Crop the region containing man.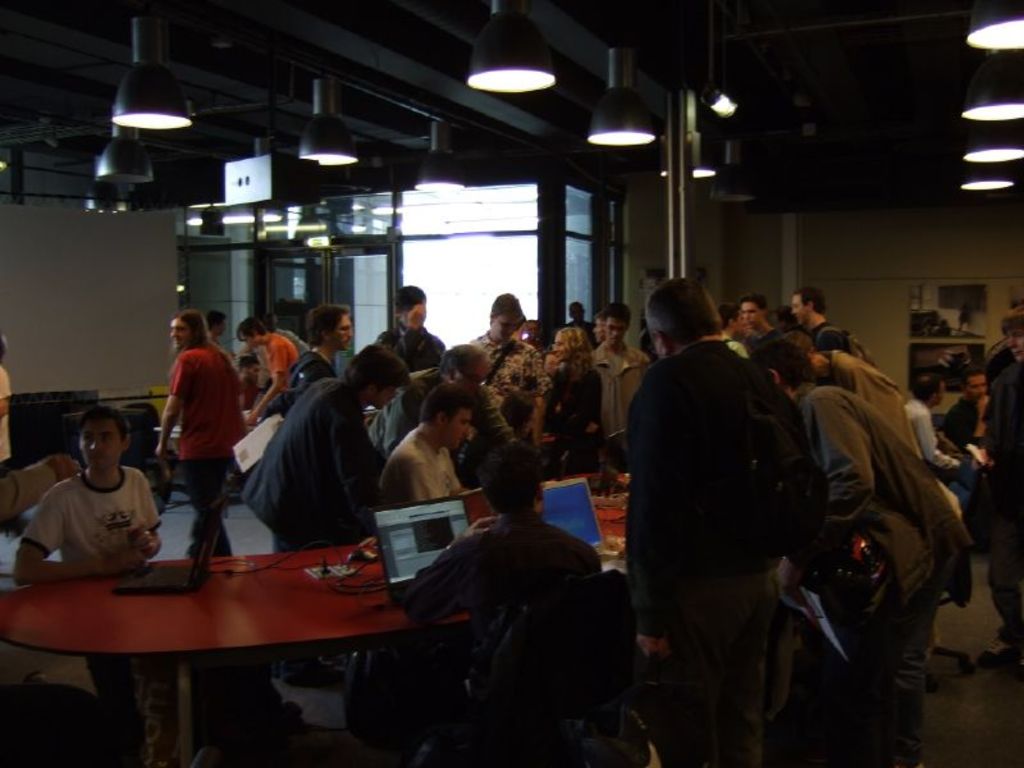
Crop region: left=283, top=305, right=355, bottom=410.
